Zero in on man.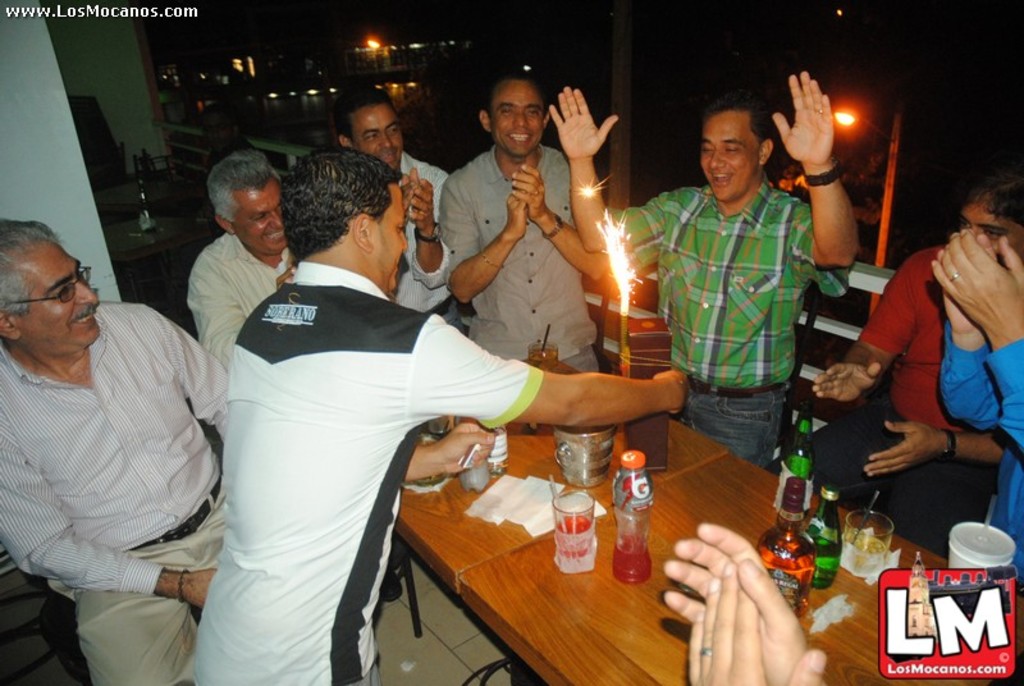
Zeroed in: box(547, 72, 859, 467).
